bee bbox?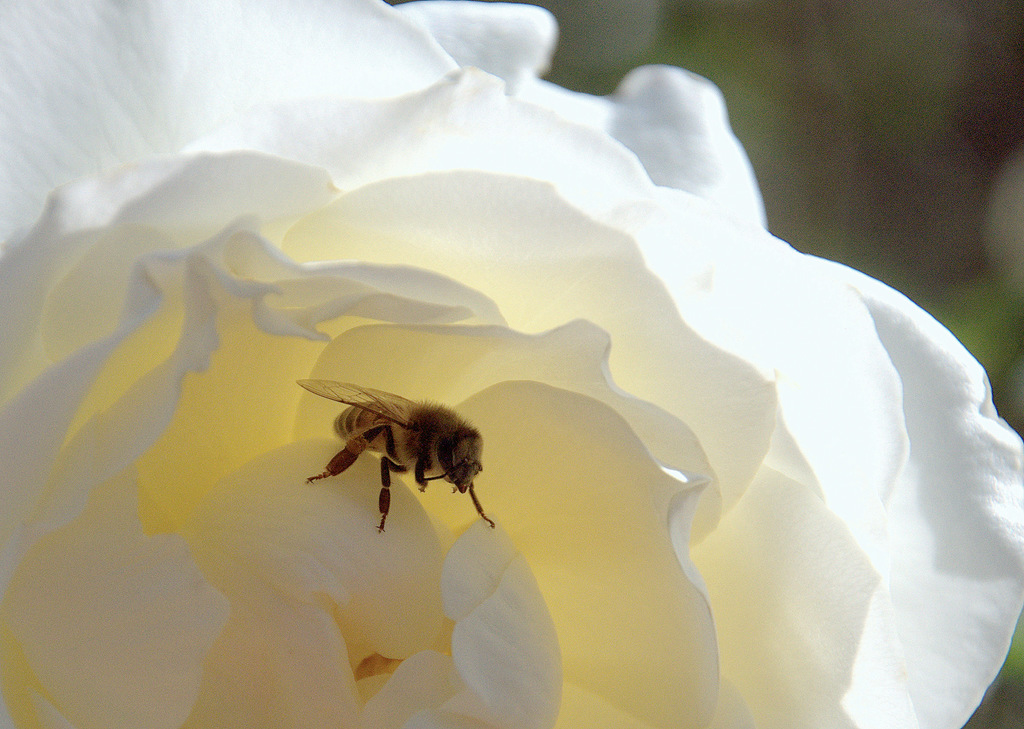
detection(297, 380, 472, 544)
